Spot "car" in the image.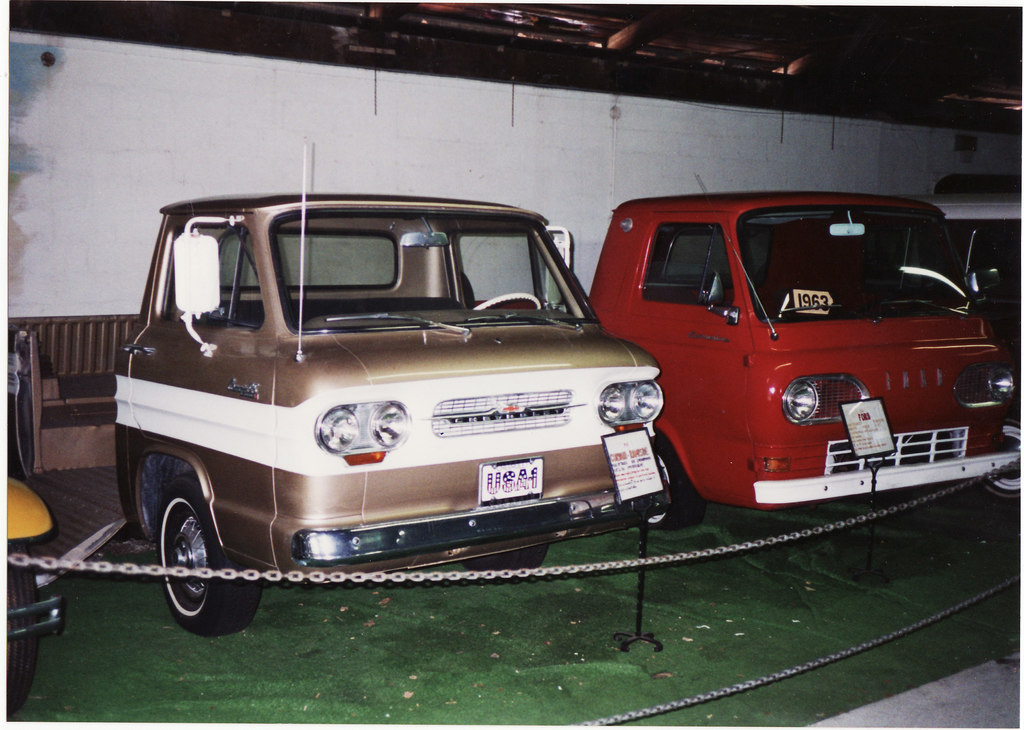
"car" found at (588,190,1011,536).
